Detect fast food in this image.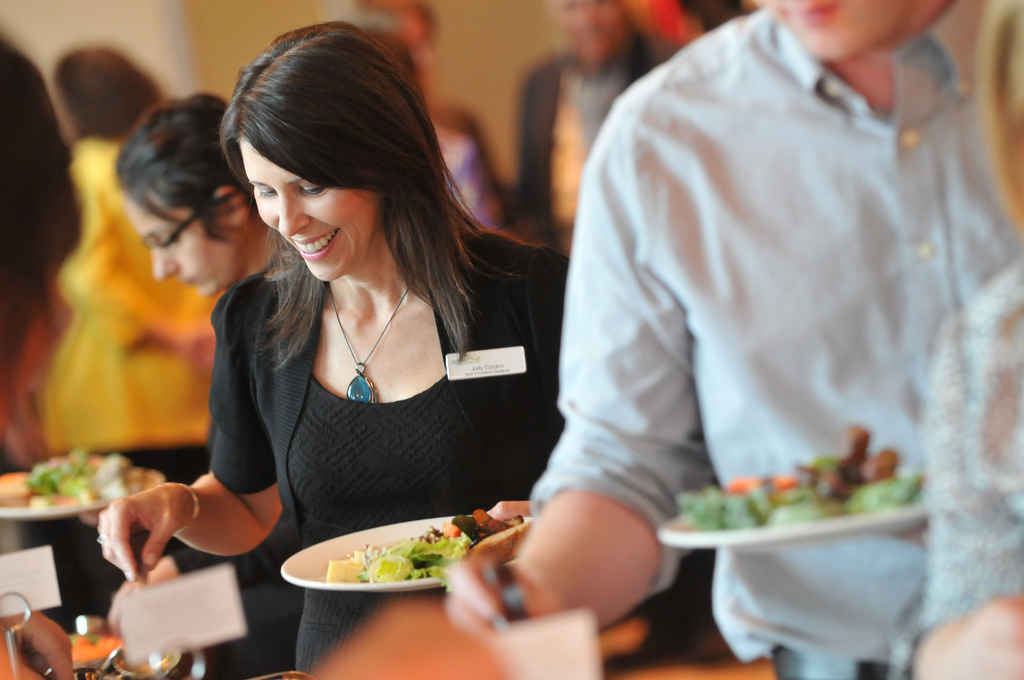
Detection: 680/425/922/528.
